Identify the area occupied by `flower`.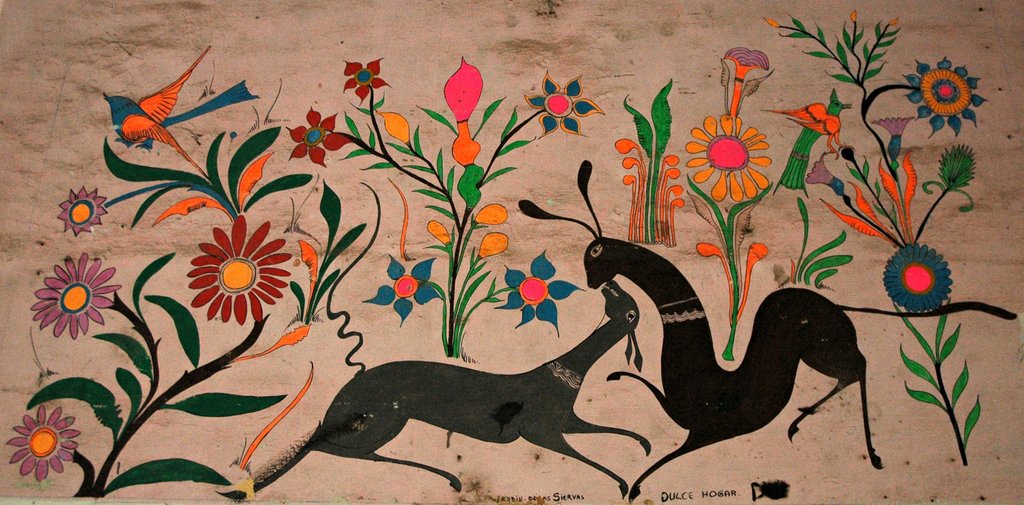
Area: 686/110/771/204.
